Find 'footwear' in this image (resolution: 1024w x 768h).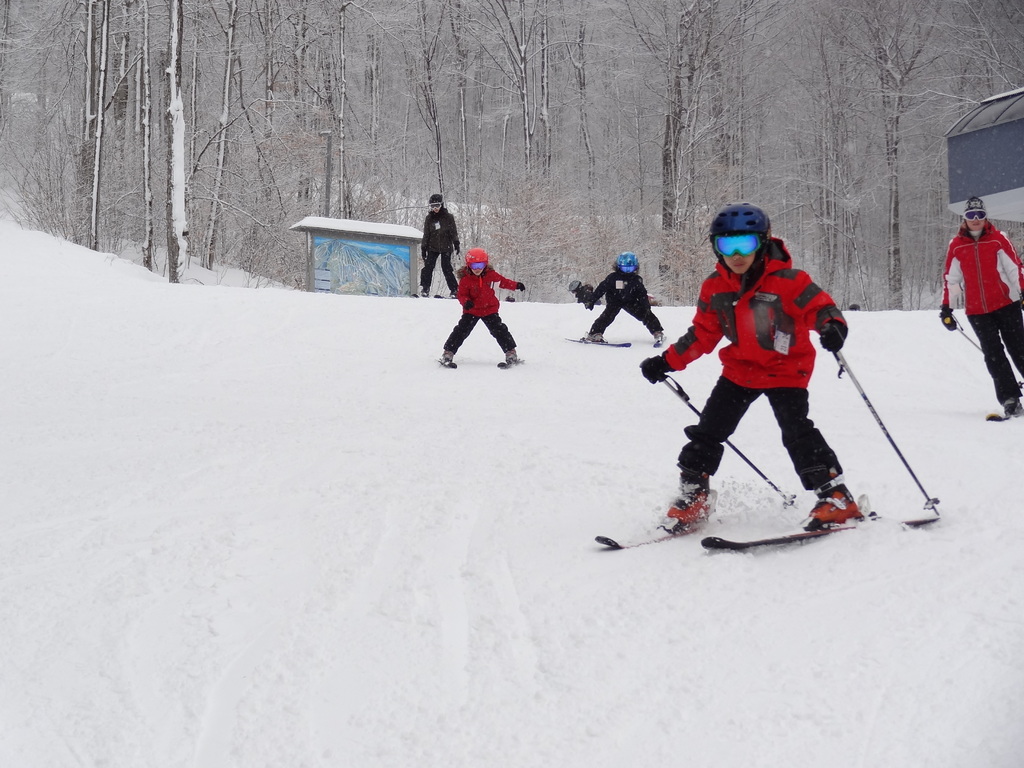
(x1=812, y1=486, x2=861, y2=524).
